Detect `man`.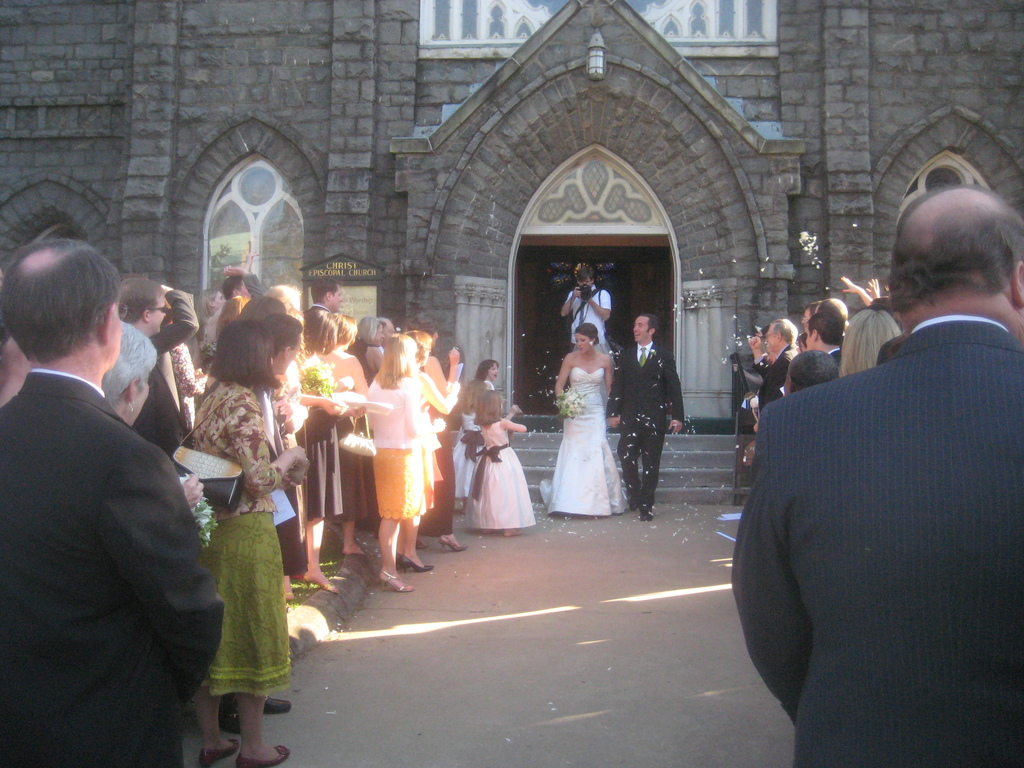
Detected at {"left": 113, "top": 282, "right": 202, "bottom": 474}.
